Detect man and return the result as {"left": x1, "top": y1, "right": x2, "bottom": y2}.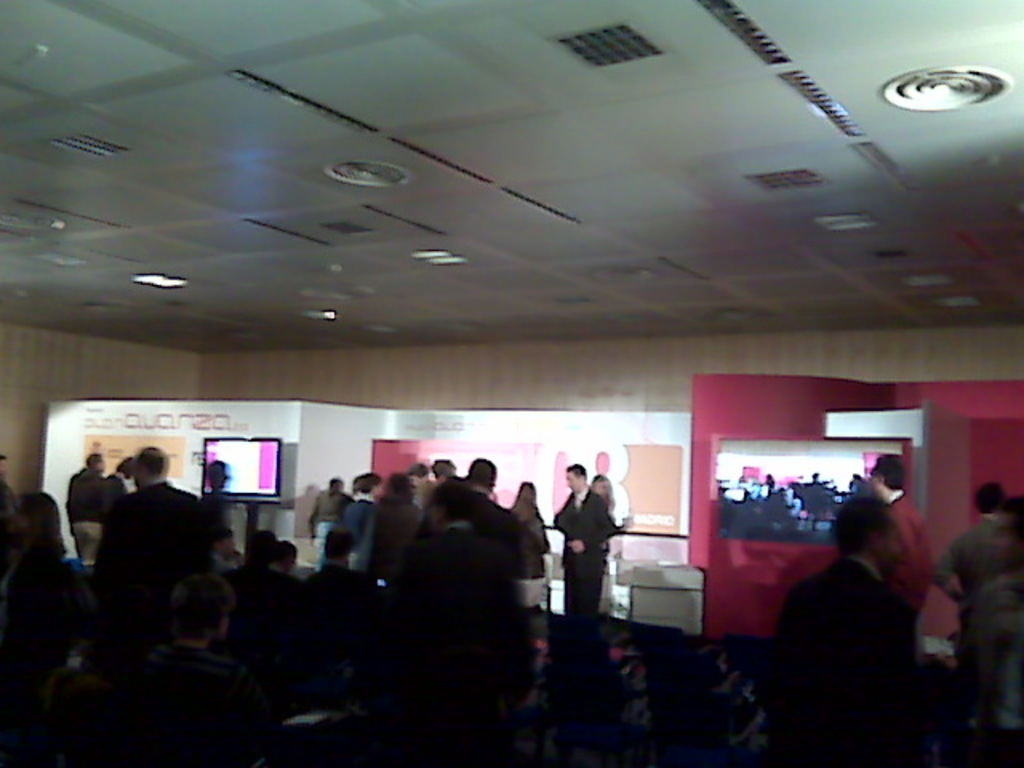
{"left": 866, "top": 454, "right": 936, "bottom": 630}.
